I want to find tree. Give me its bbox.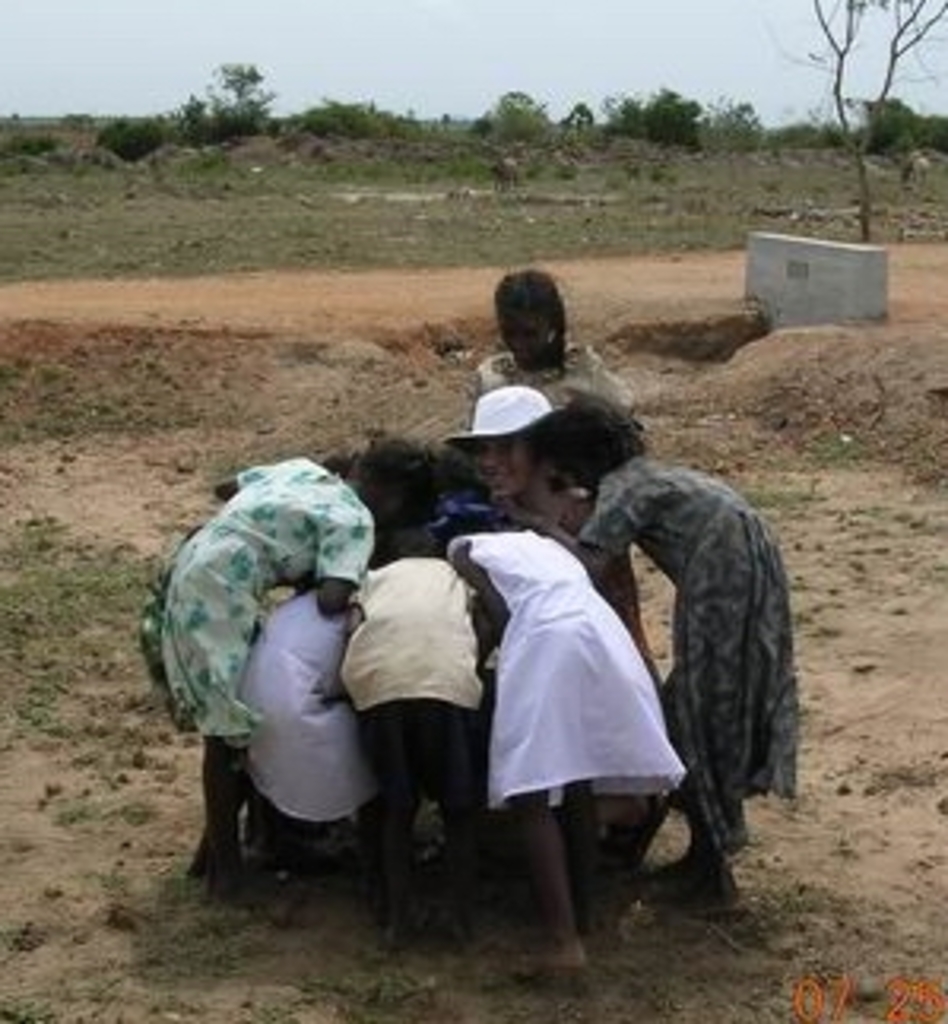
select_region(755, 0, 942, 235).
